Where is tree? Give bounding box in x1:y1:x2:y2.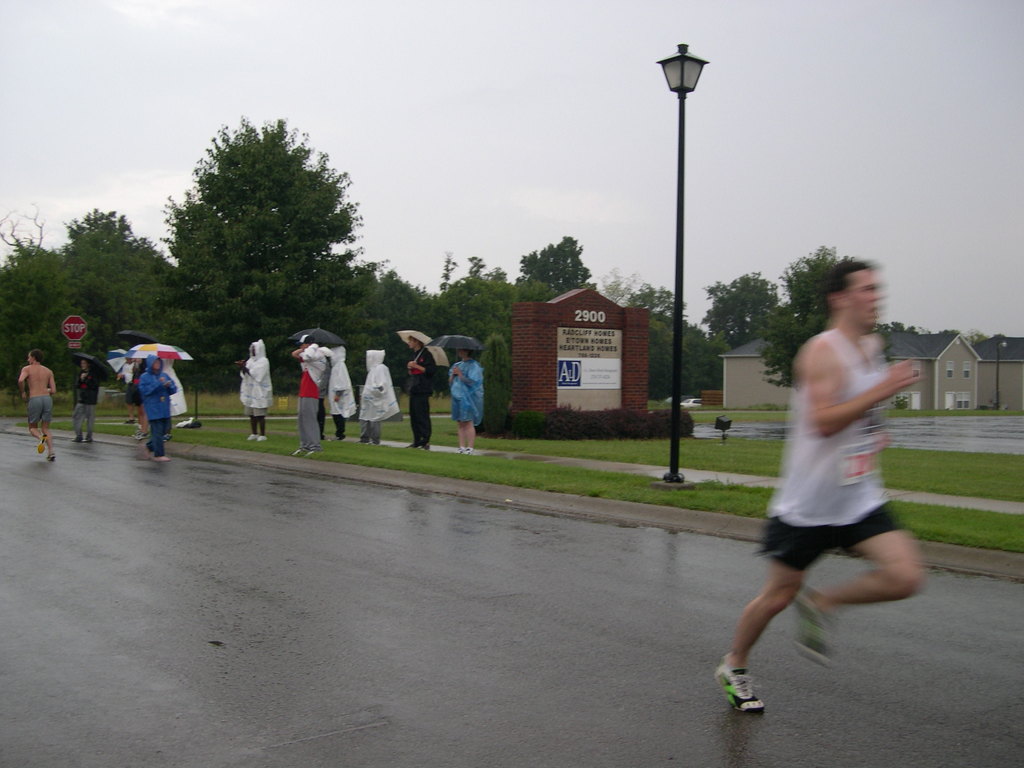
148:115:385:360.
